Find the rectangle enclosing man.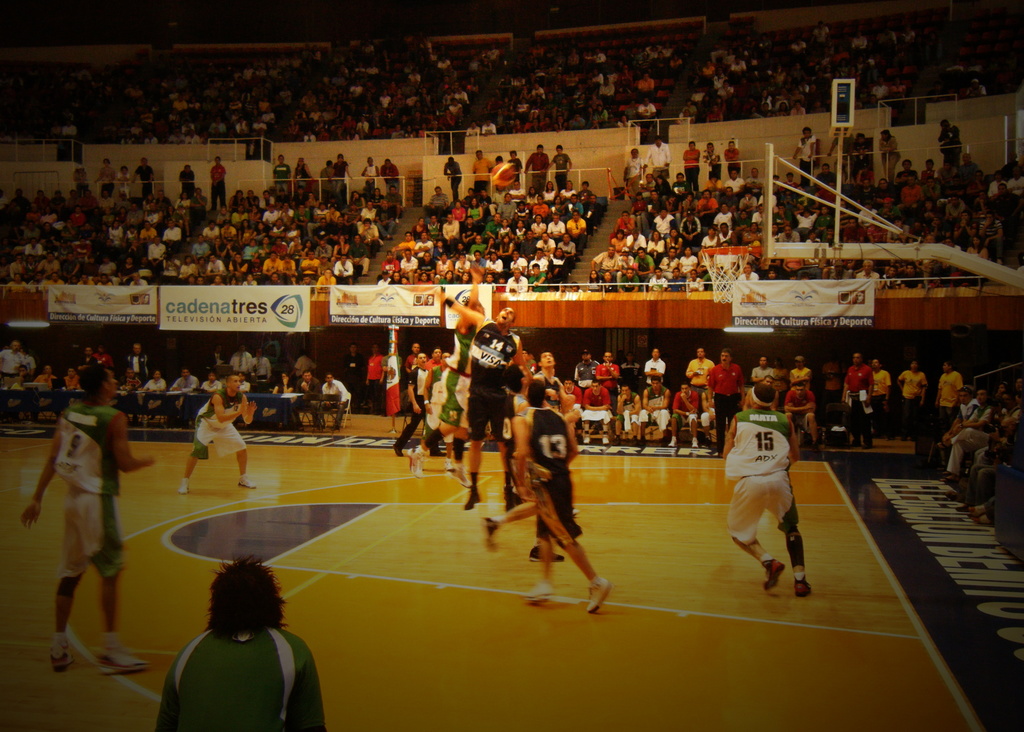
bbox(78, 192, 101, 208).
